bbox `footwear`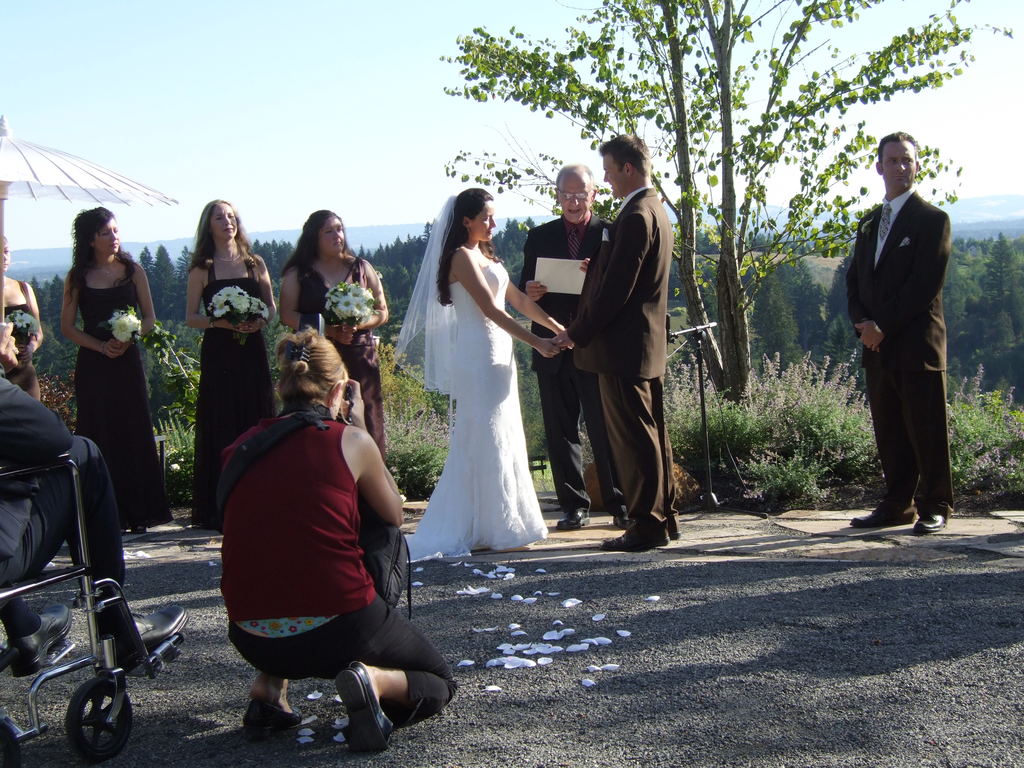
BBox(614, 513, 632, 527)
